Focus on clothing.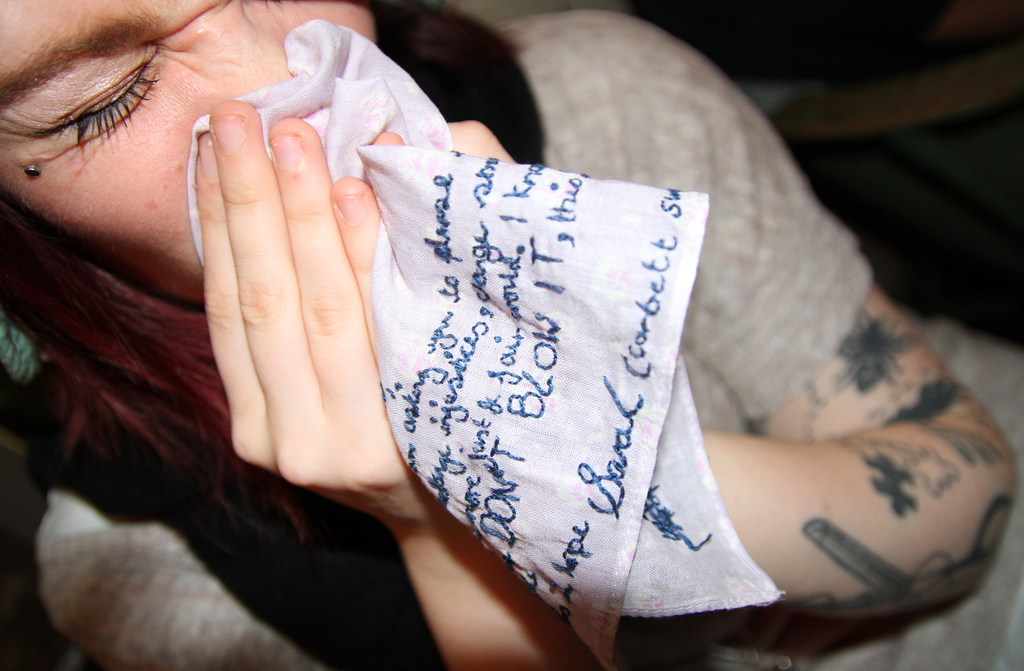
Focused at <bbox>17, 0, 1023, 670</bbox>.
